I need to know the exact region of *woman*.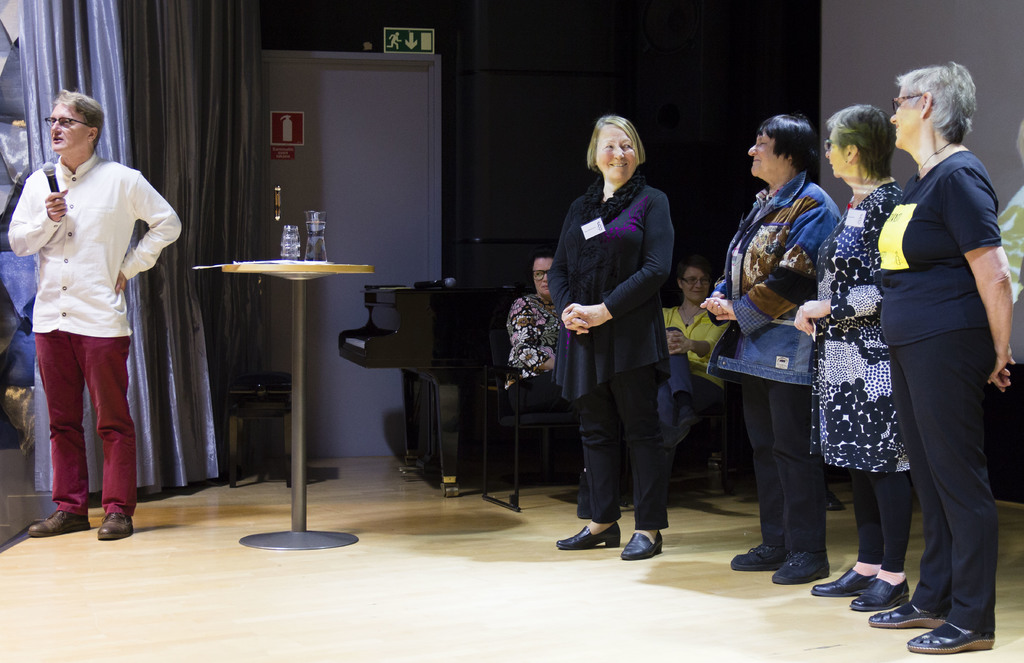
Region: 696, 111, 836, 571.
